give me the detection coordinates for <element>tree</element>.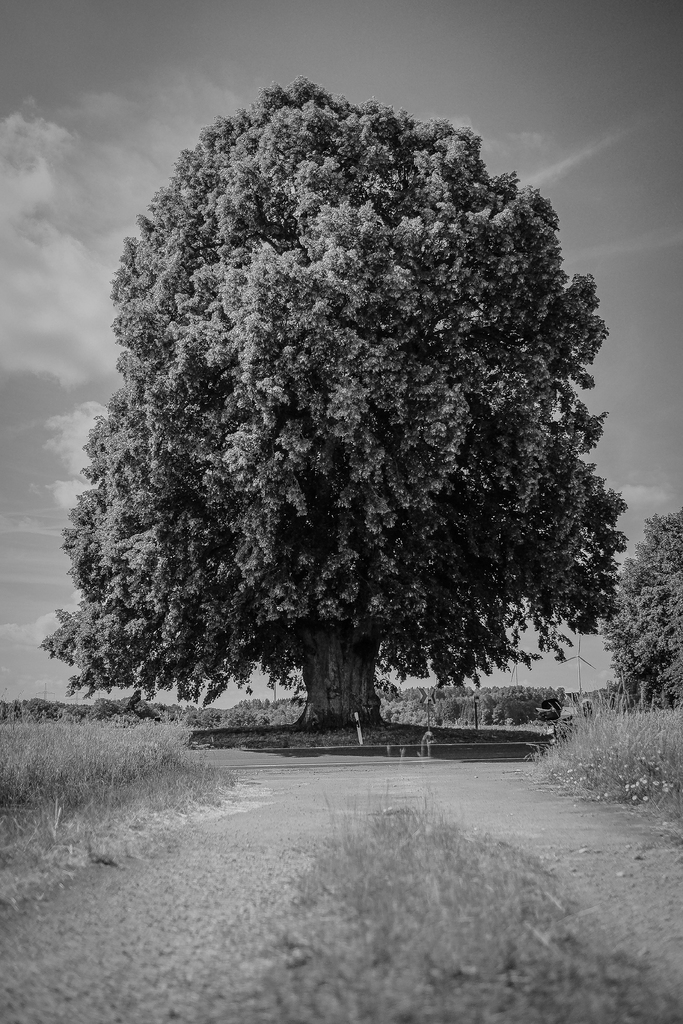
box(47, 75, 625, 721).
